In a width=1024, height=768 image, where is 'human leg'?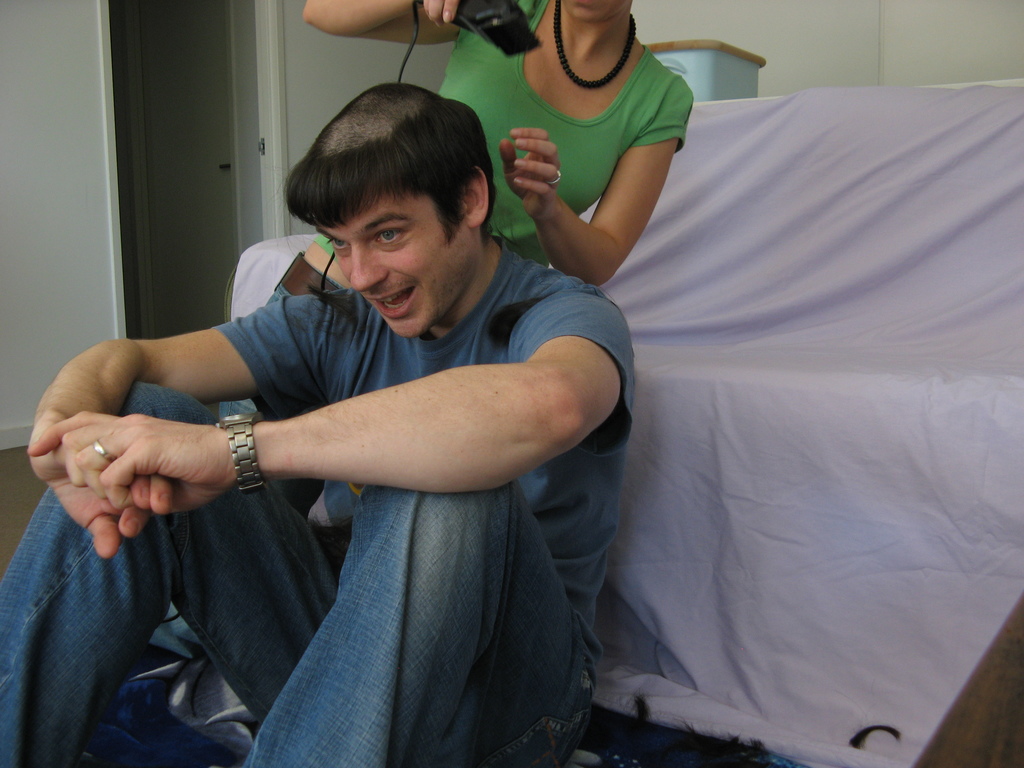
box(246, 484, 591, 767).
